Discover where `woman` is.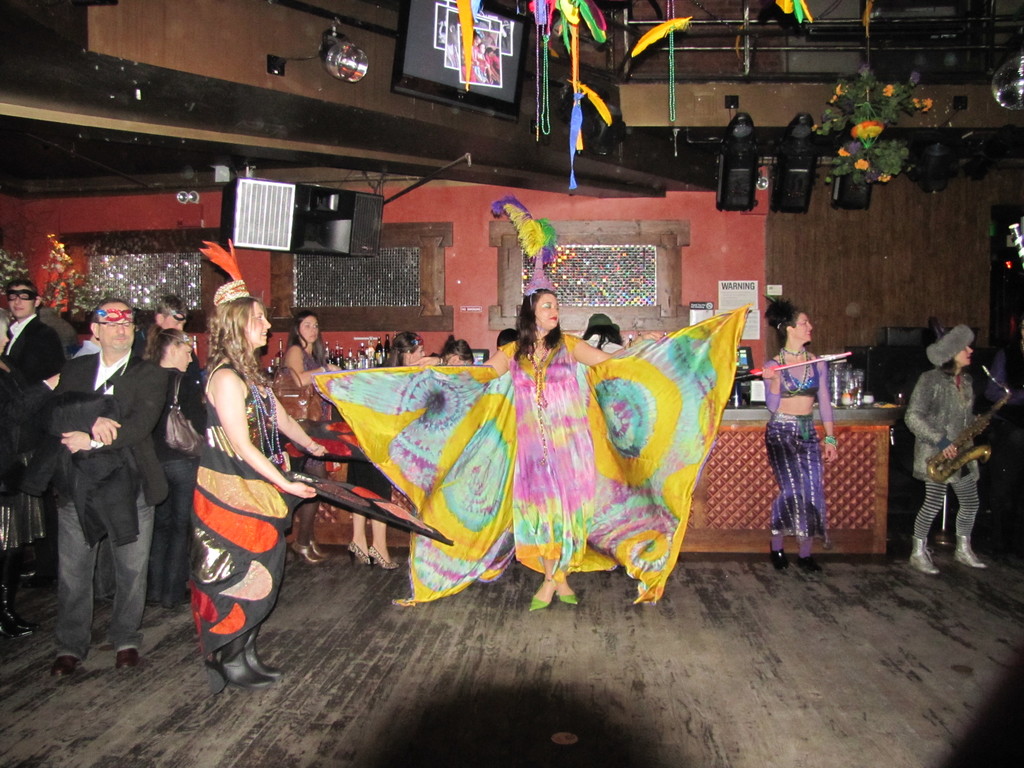
Discovered at (475,290,671,605).
